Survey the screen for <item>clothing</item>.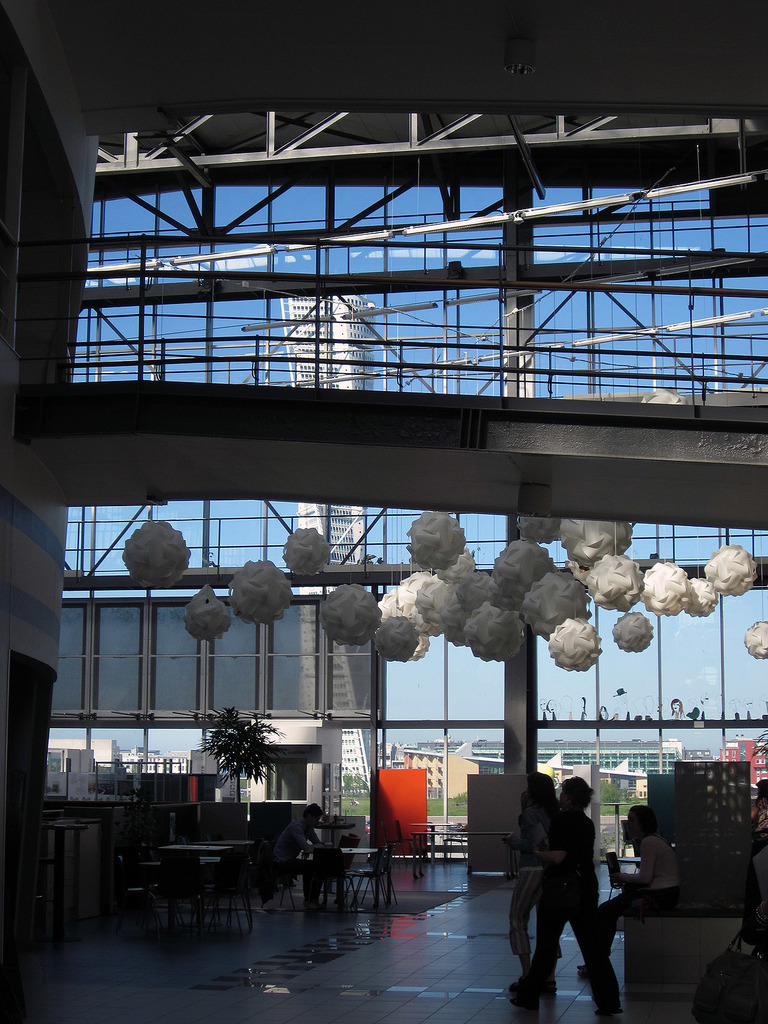
Survey found: box(515, 774, 627, 991).
